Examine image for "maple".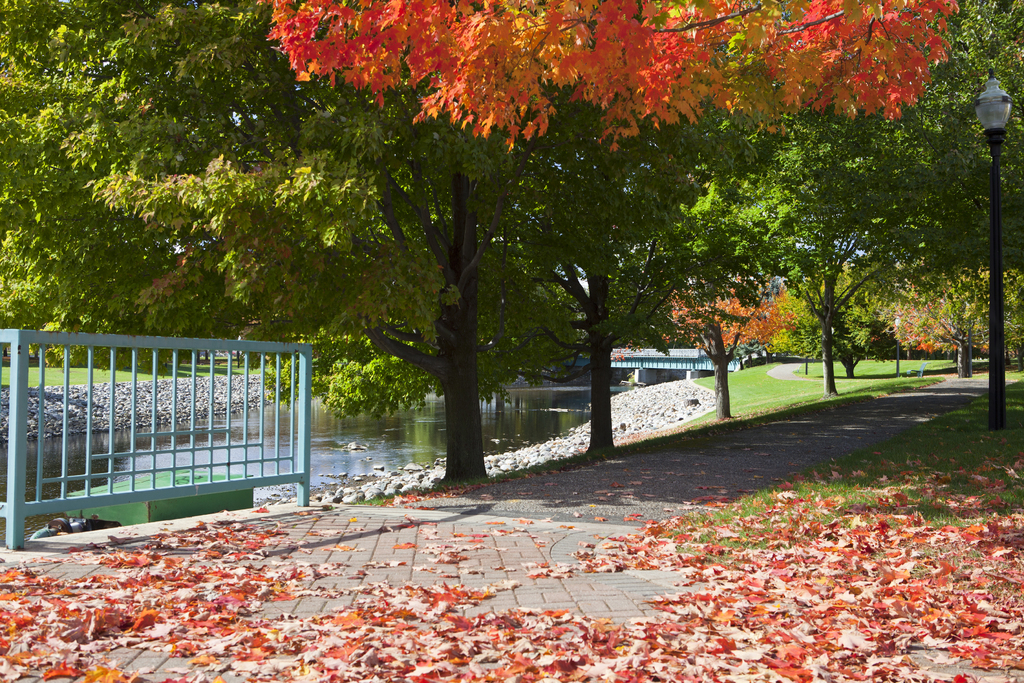
Examination result: bbox(671, 269, 793, 368).
